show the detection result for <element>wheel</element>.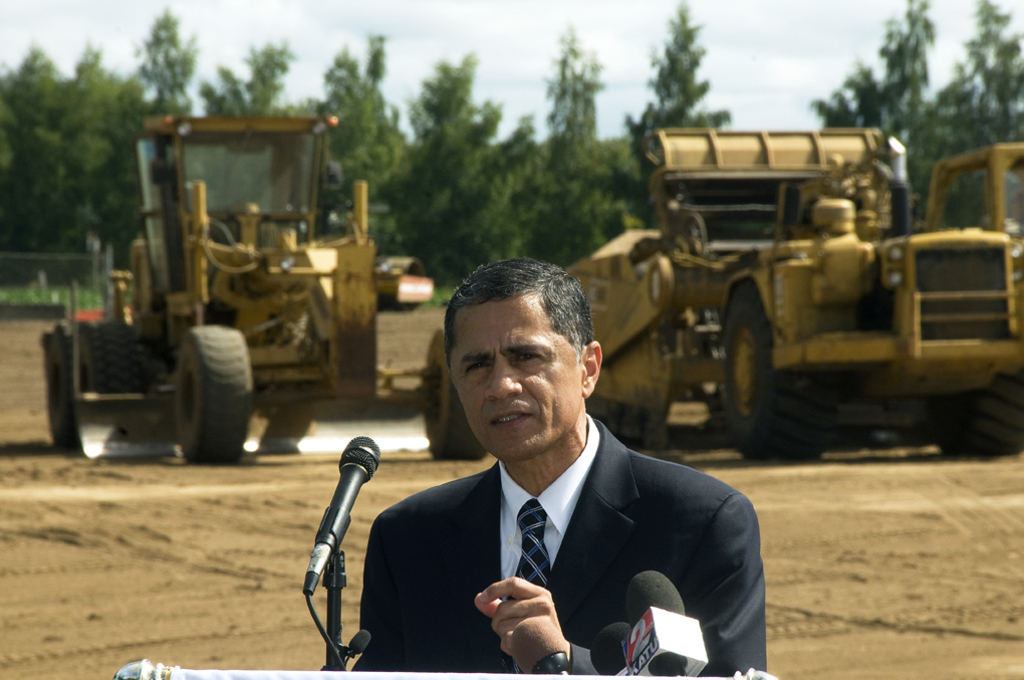
(left=176, top=322, right=253, bottom=459).
